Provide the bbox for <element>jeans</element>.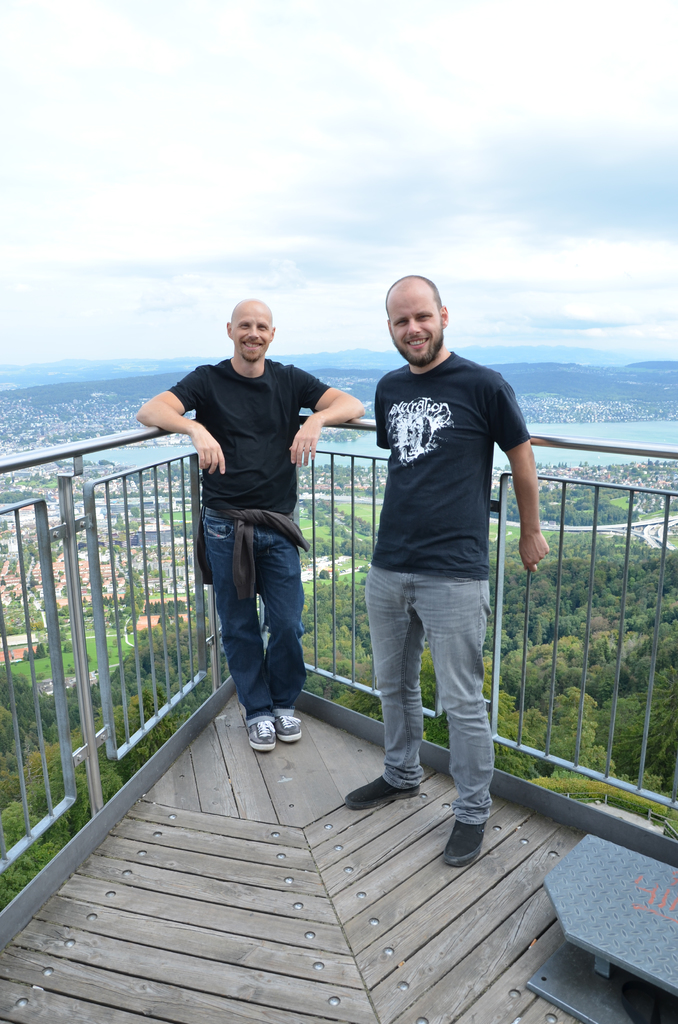
[x1=204, y1=504, x2=307, y2=726].
